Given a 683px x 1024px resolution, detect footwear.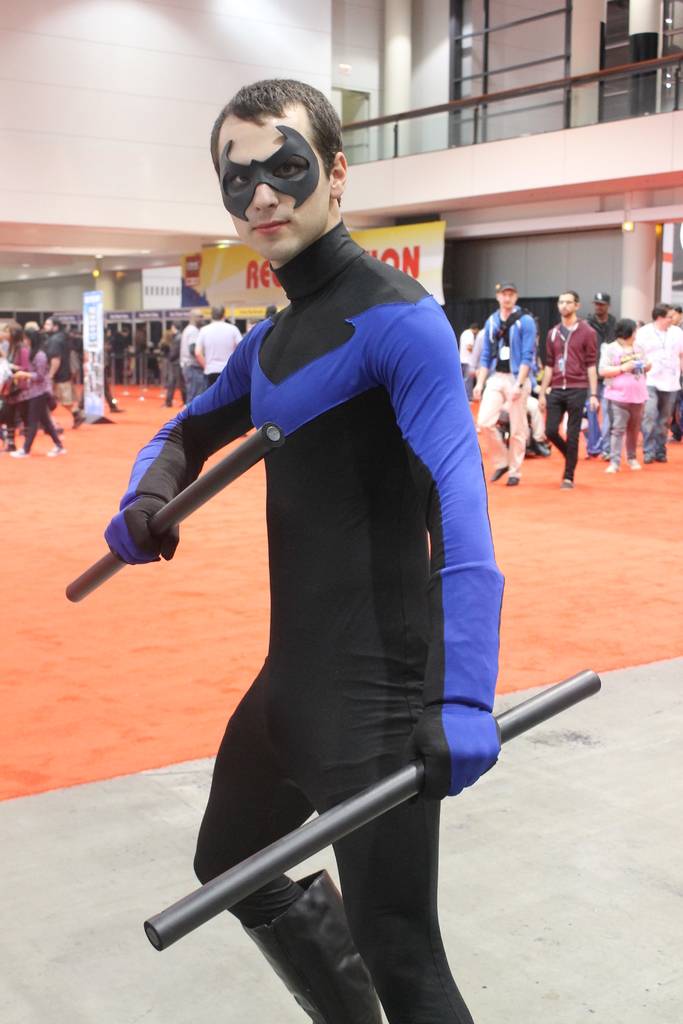
bbox=[504, 476, 520, 491].
